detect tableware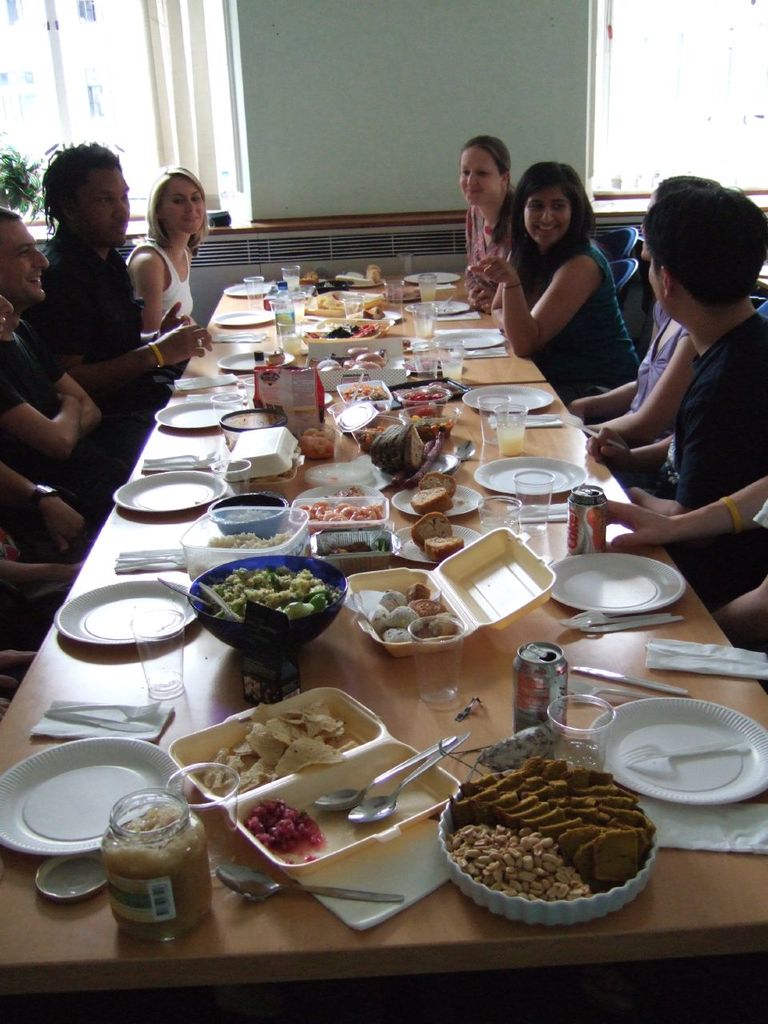
<box>164,759,242,882</box>
